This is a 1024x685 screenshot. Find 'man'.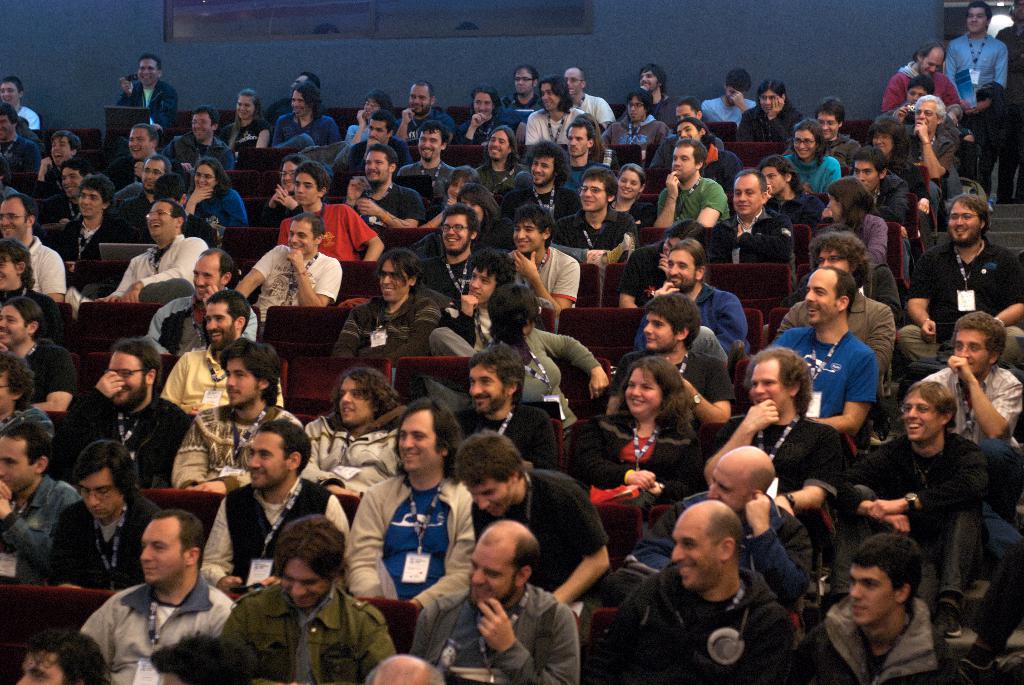
Bounding box: left=499, top=62, right=543, bottom=120.
